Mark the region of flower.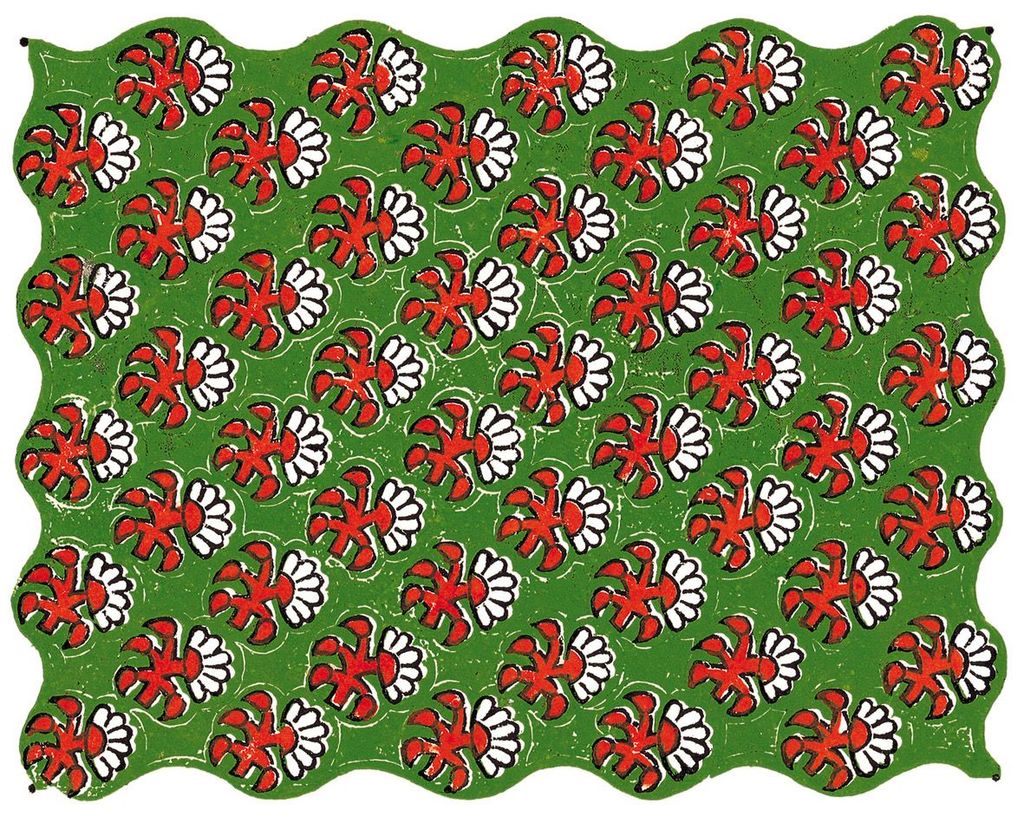
Region: bbox=[947, 628, 1001, 703].
